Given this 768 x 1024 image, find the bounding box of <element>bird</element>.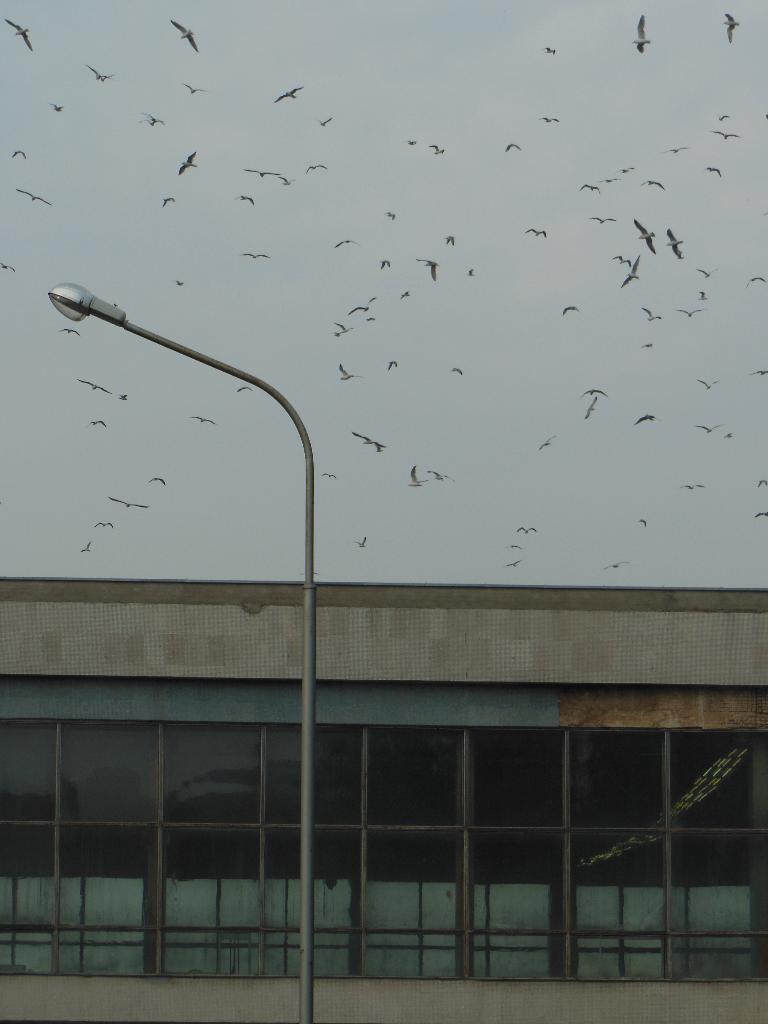
<box>17,190,56,211</box>.
